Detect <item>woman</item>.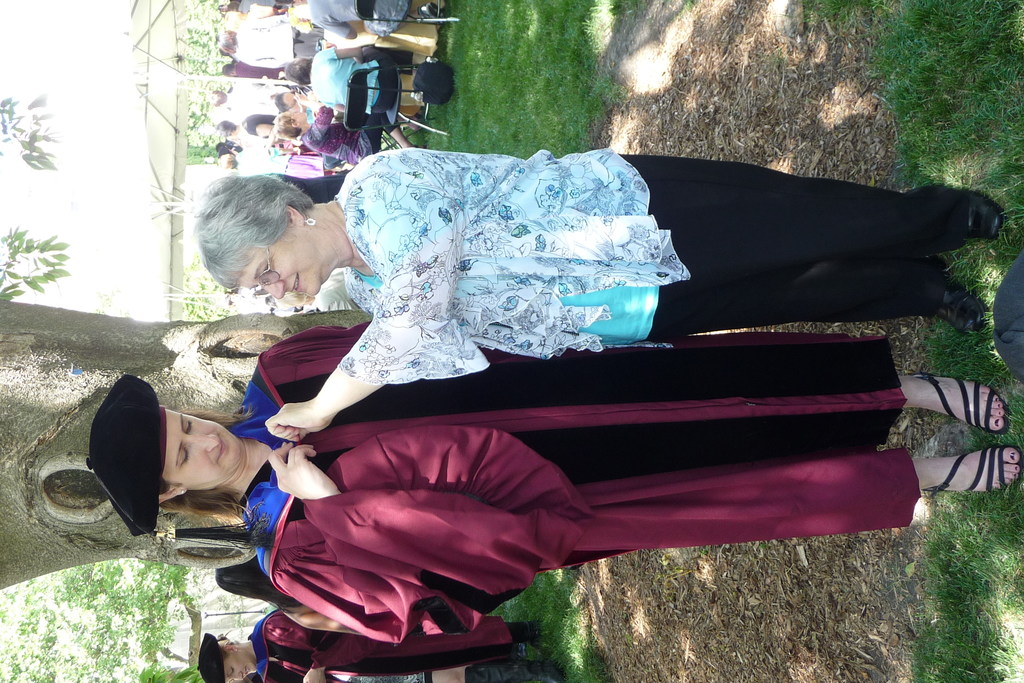
Detected at x1=284, y1=41, x2=432, y2=117.
